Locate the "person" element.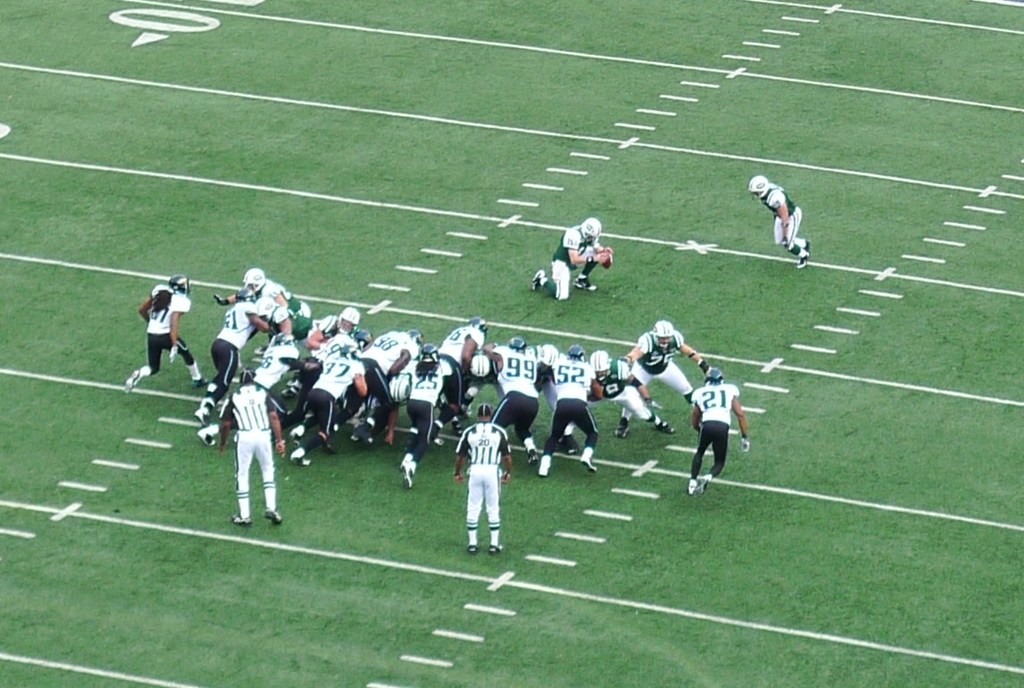
Element bbox: bbox(587, 352, 676, 442).
